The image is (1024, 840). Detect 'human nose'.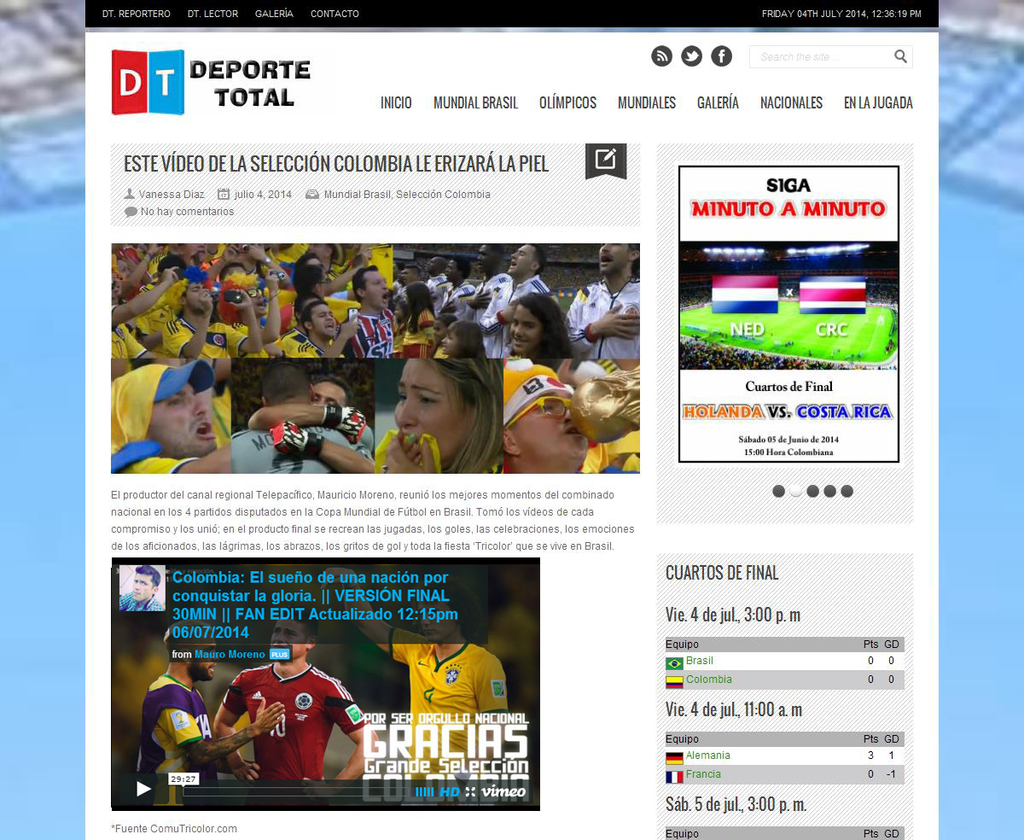
Detection: box=[599, 239, 614, 251].
